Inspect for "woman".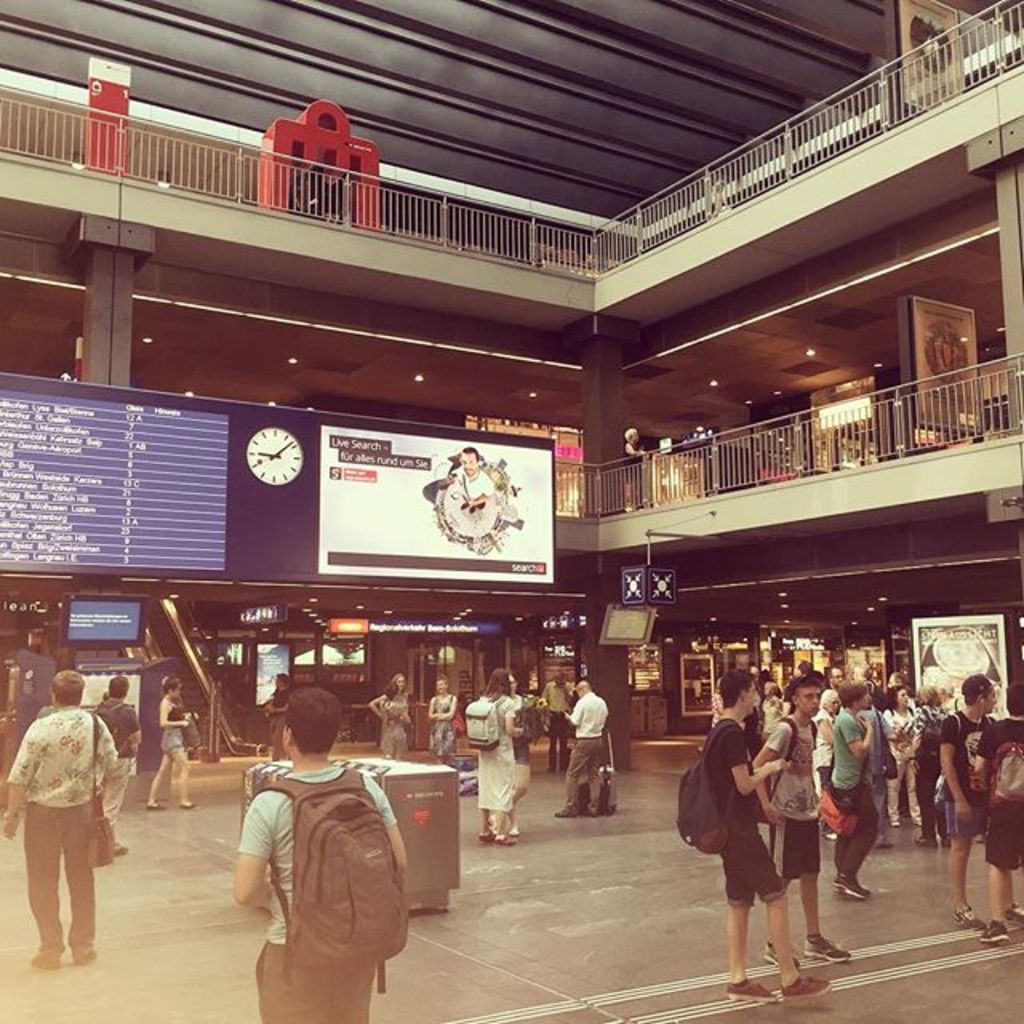
Inspection: [146,674,200,808].
